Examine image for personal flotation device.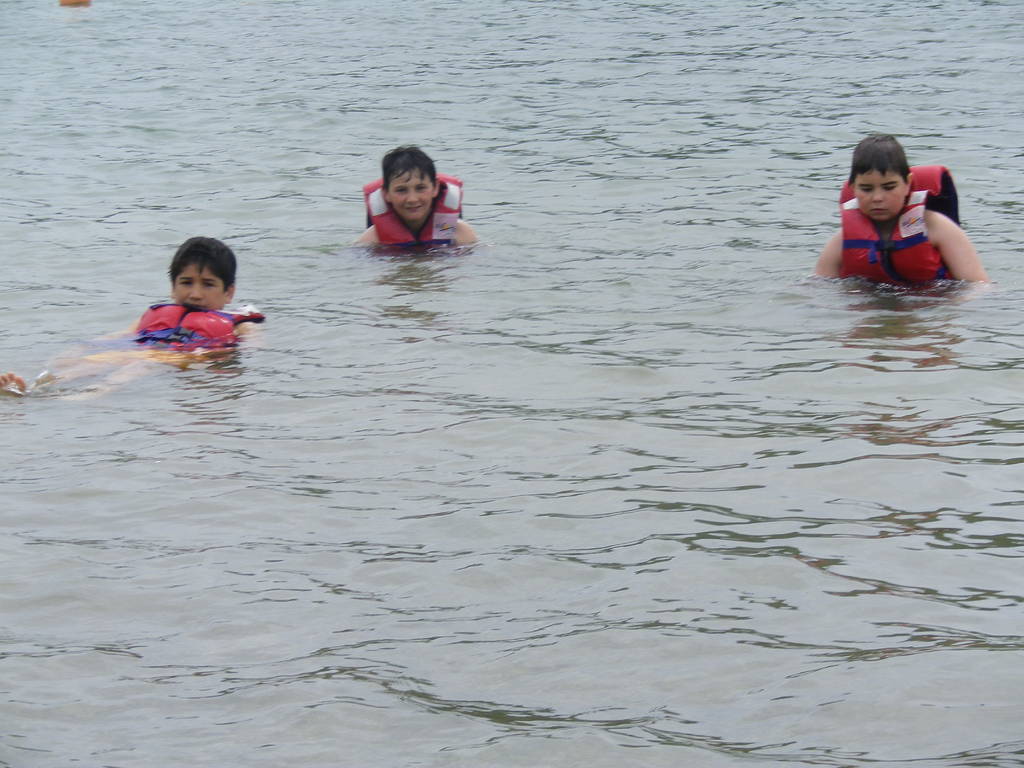
Examination result: Rect(362, 172, 461, 255).
